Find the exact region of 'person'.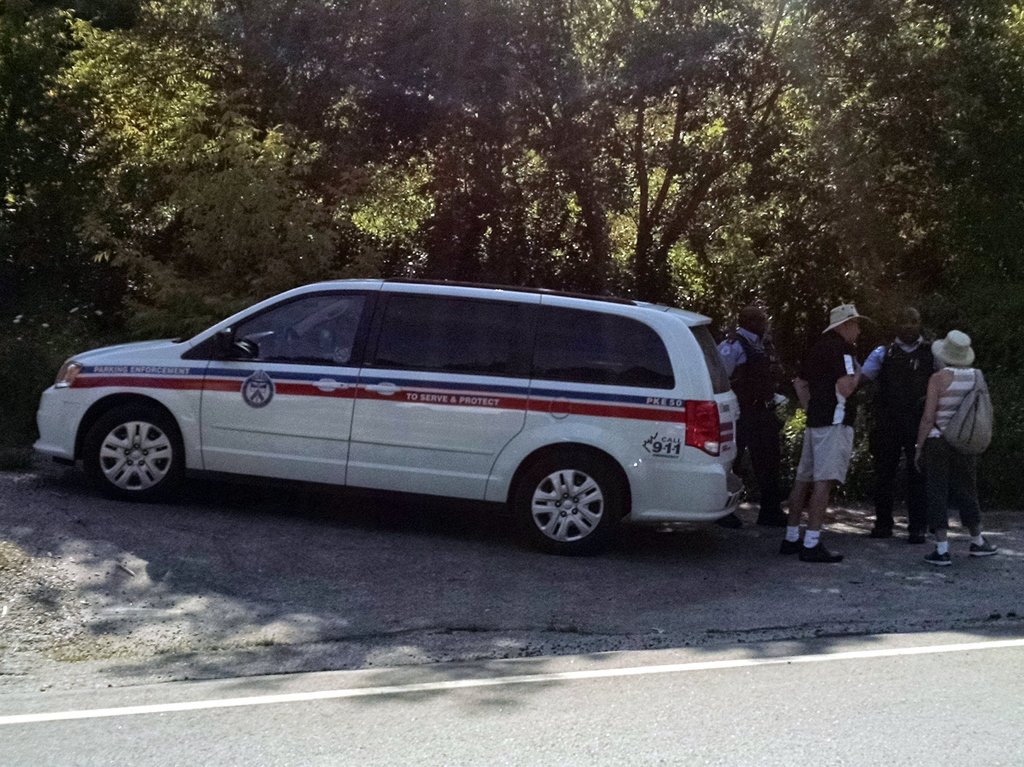
Exact region: 855/303/938/541.
